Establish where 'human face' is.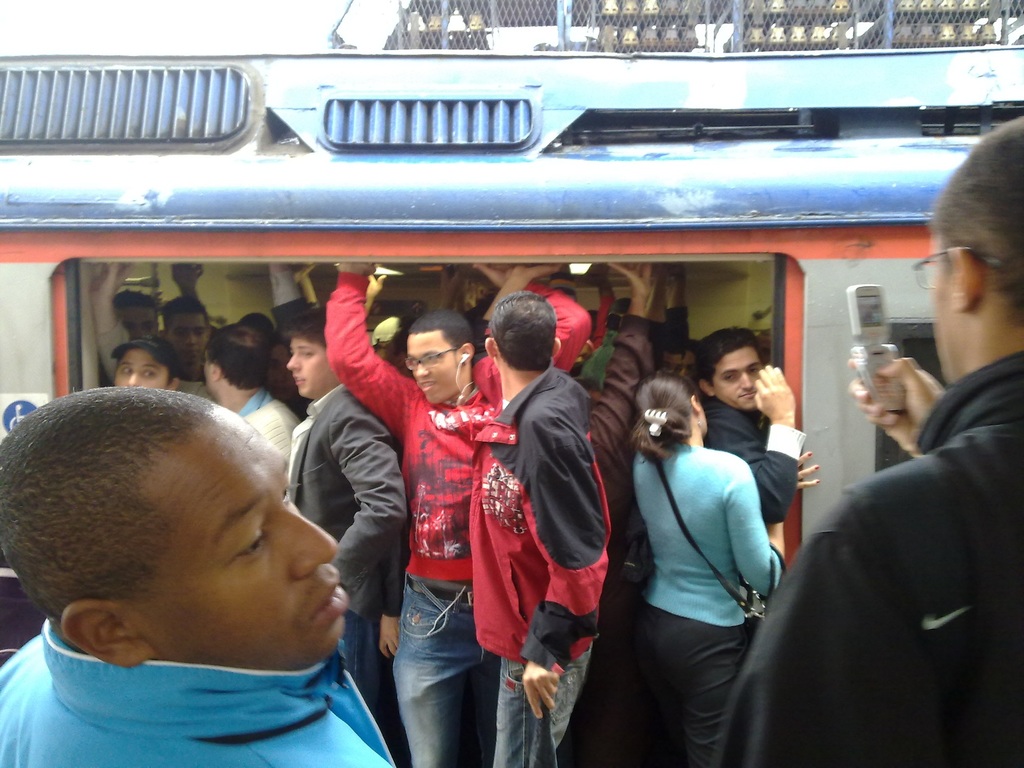
Established at (697, 404, 705, 426).
